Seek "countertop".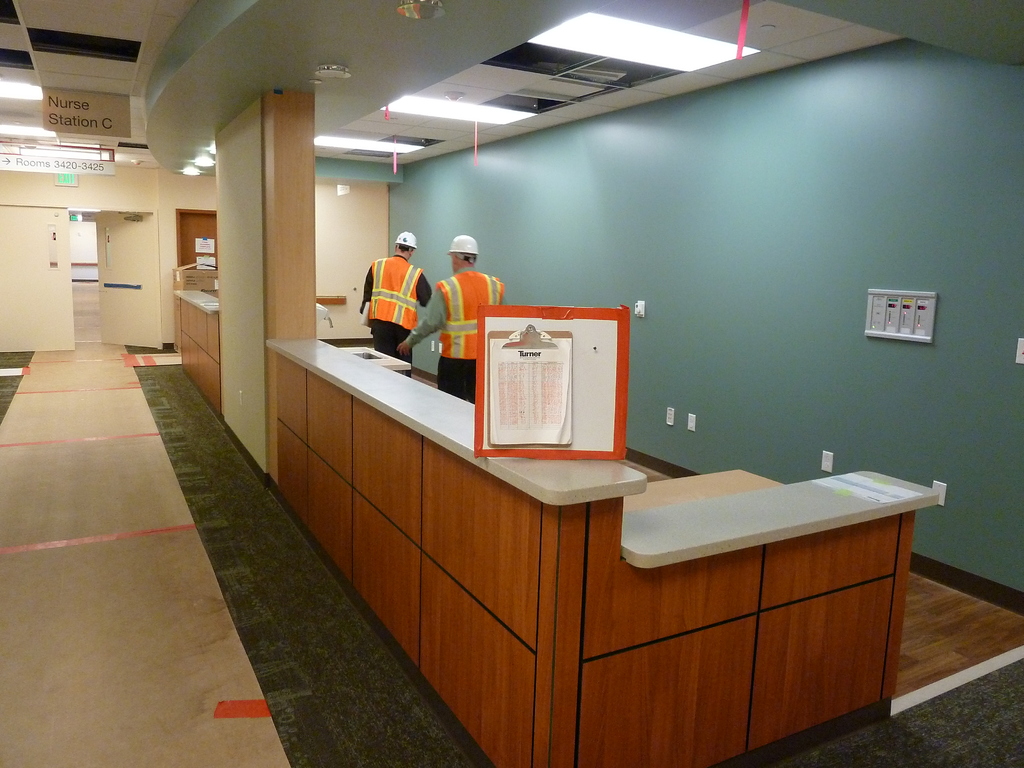
(614,468,933,570).
